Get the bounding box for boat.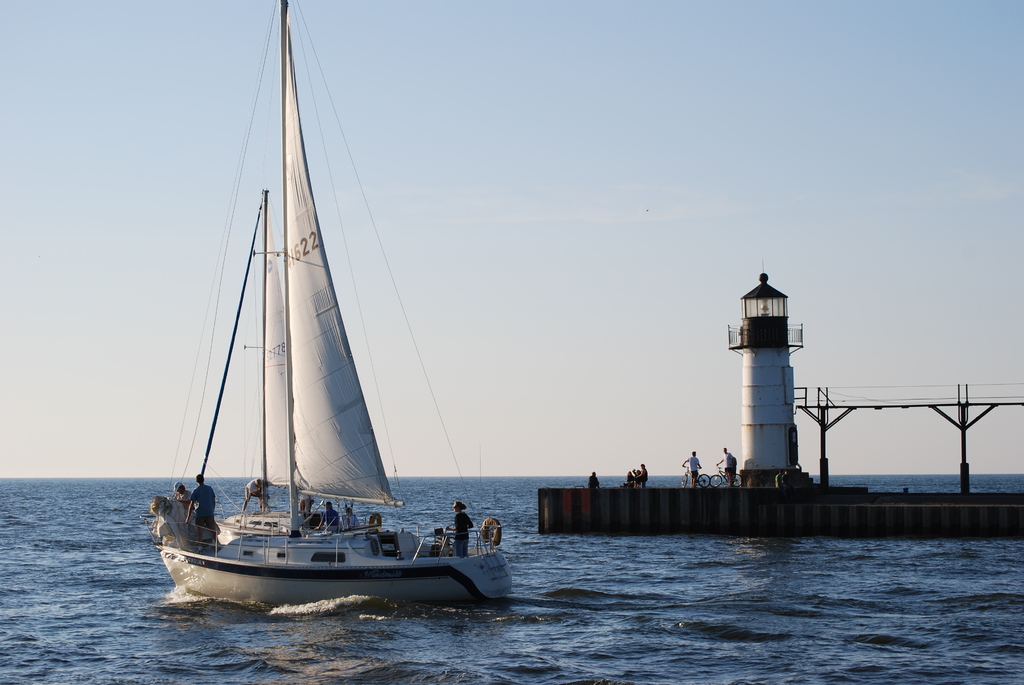
detection(175, 46, 525, 631).
